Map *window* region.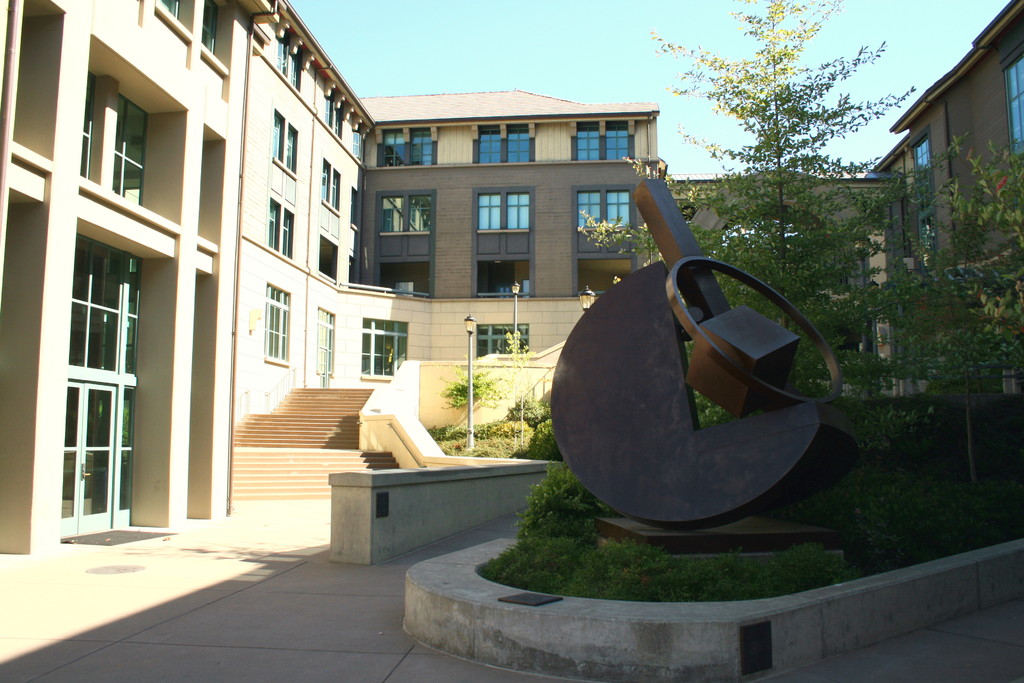
Mapped to x1=472 y1=124 x2=535 y2=162.
